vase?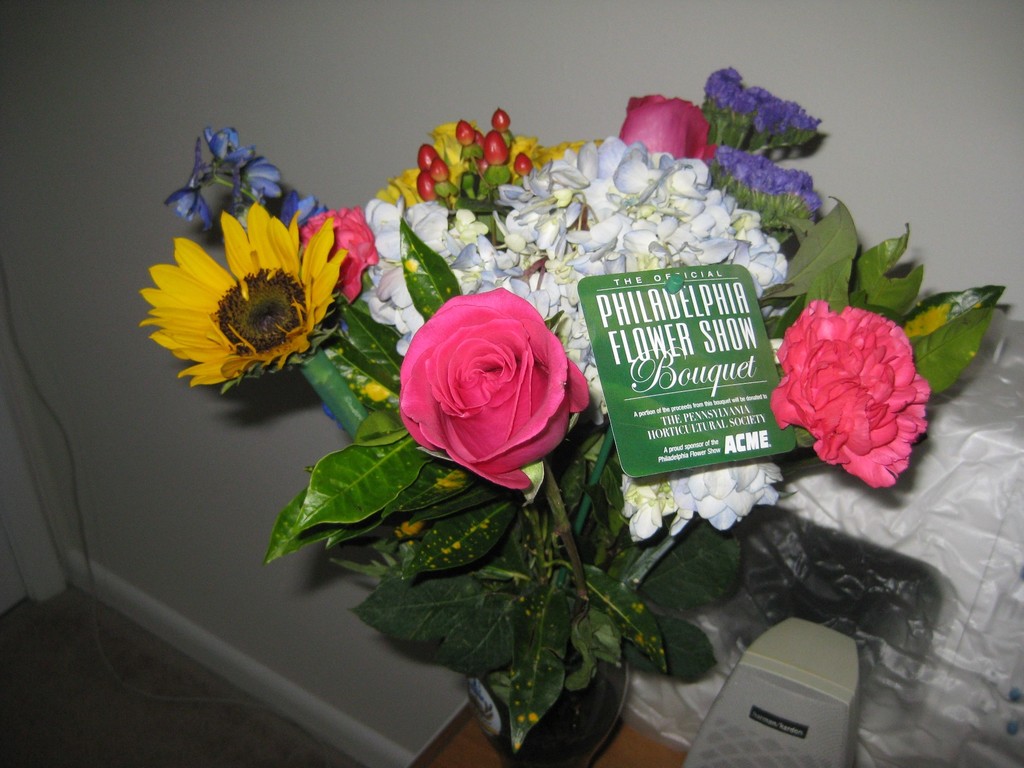
box(463, 634, 629, 766)
